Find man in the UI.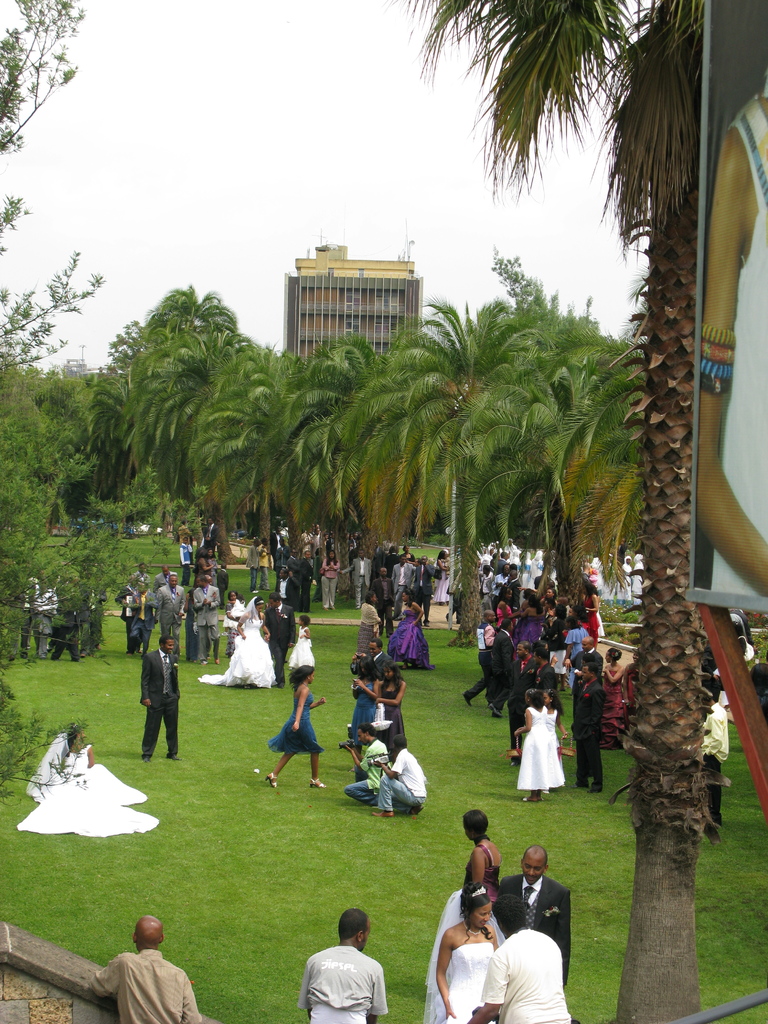
UI element at x1=273 y1=536 x2=291 y2=589.
